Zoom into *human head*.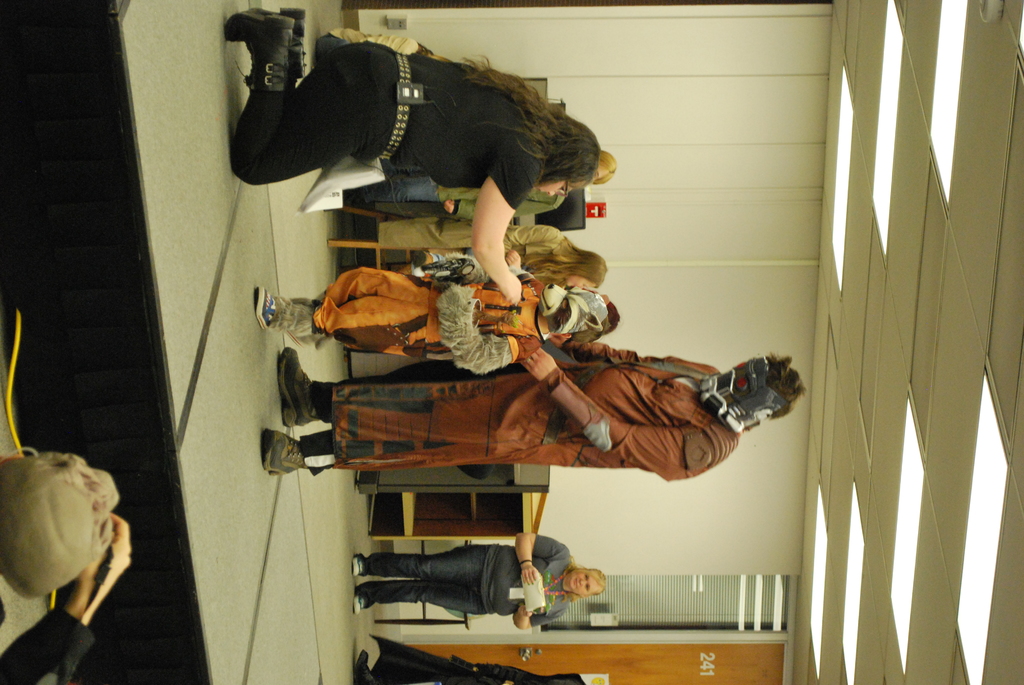
Zoom target: {"left": 534, "top": 106, "right": 599, "bottom": 200}.
